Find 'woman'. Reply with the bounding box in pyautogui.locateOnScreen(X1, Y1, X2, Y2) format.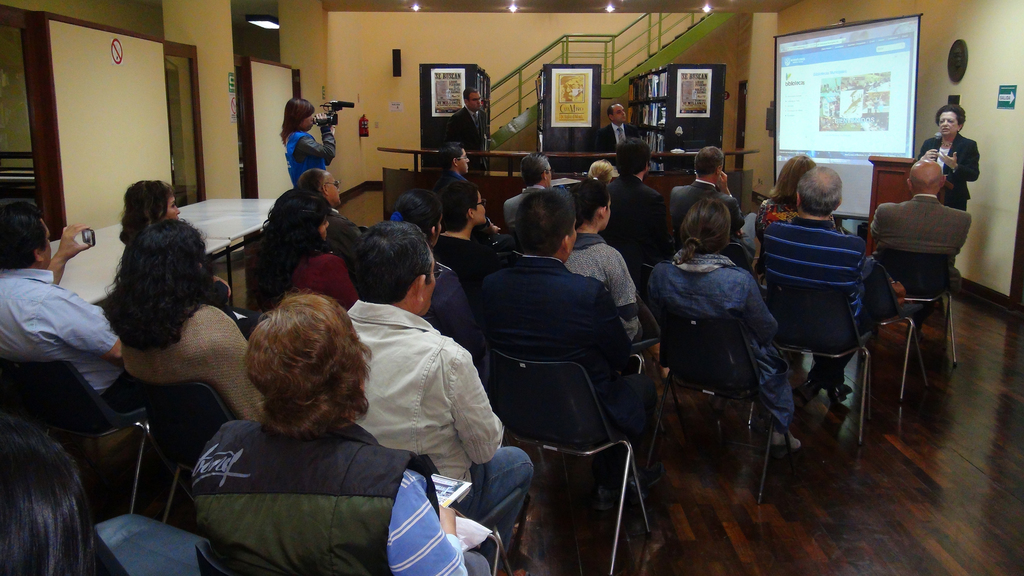
pyautogui.locateOnScreen(244, 186, 358, 313).
